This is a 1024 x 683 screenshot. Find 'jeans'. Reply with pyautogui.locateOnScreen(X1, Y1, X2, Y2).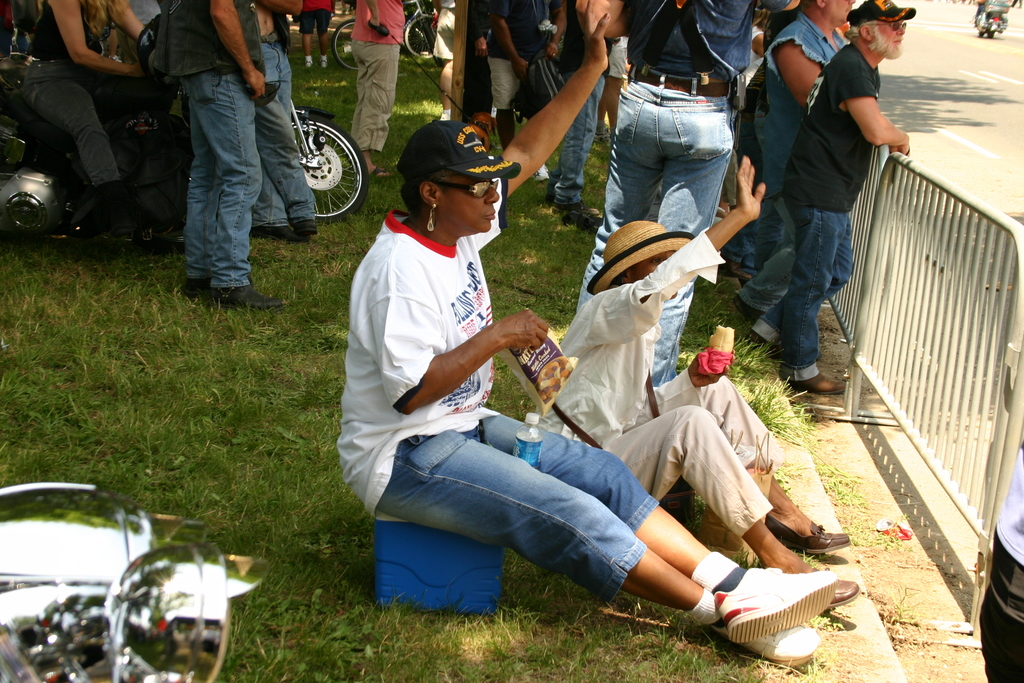
pyautogui.locateOnScreen(739, 201, 797, 320).
